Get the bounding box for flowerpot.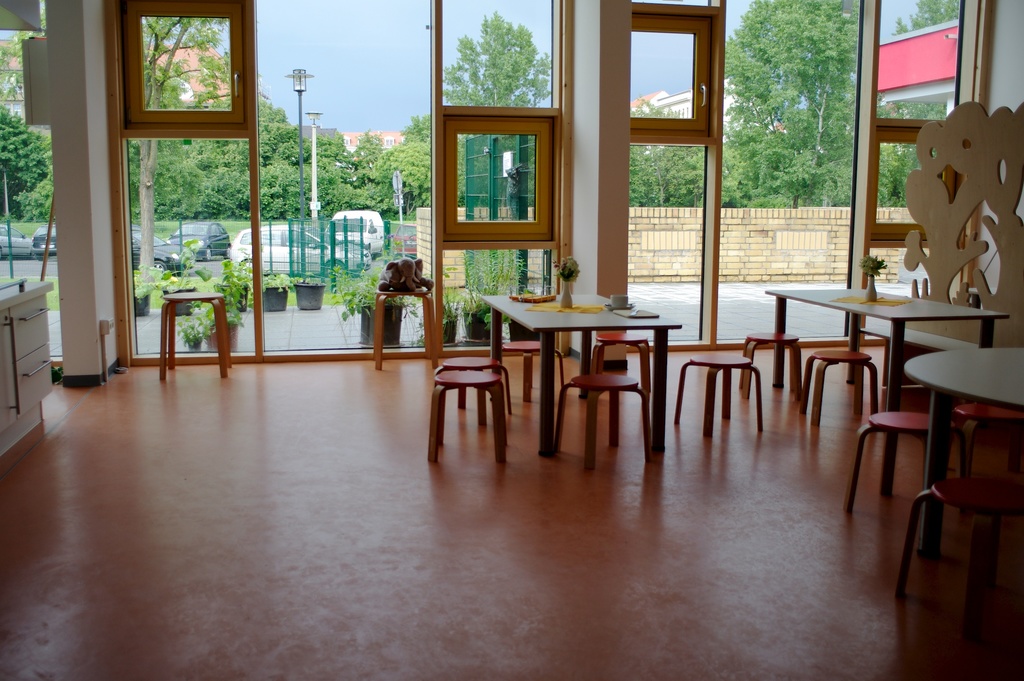
<box>467,310,489,341</box>.
